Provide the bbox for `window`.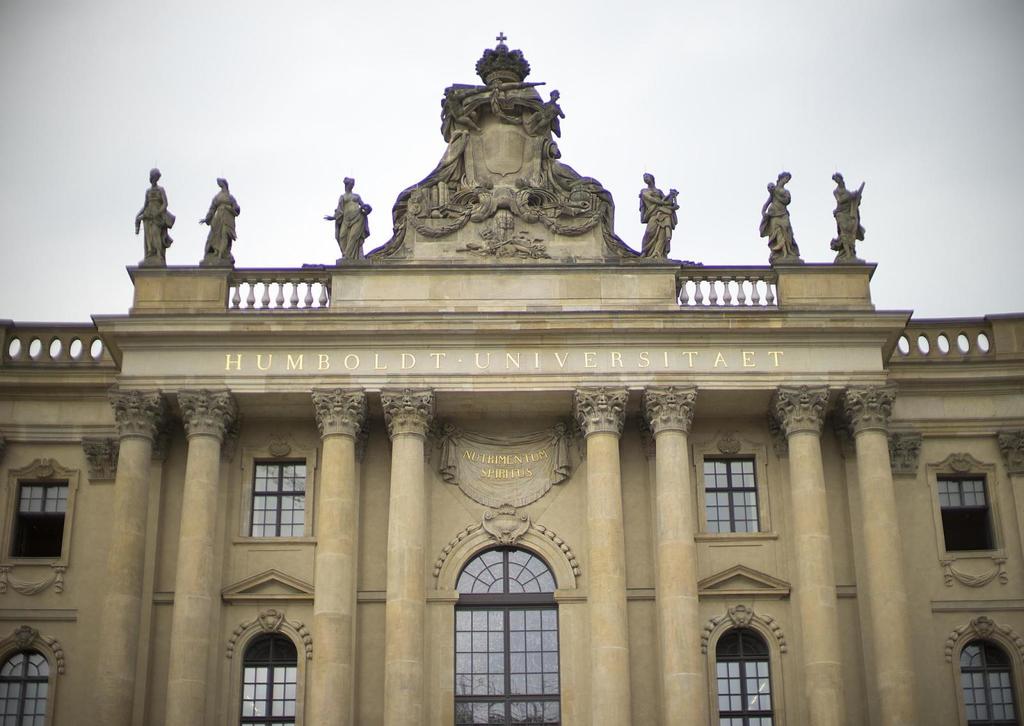
bbox=[957, 649, 1023, 723].
